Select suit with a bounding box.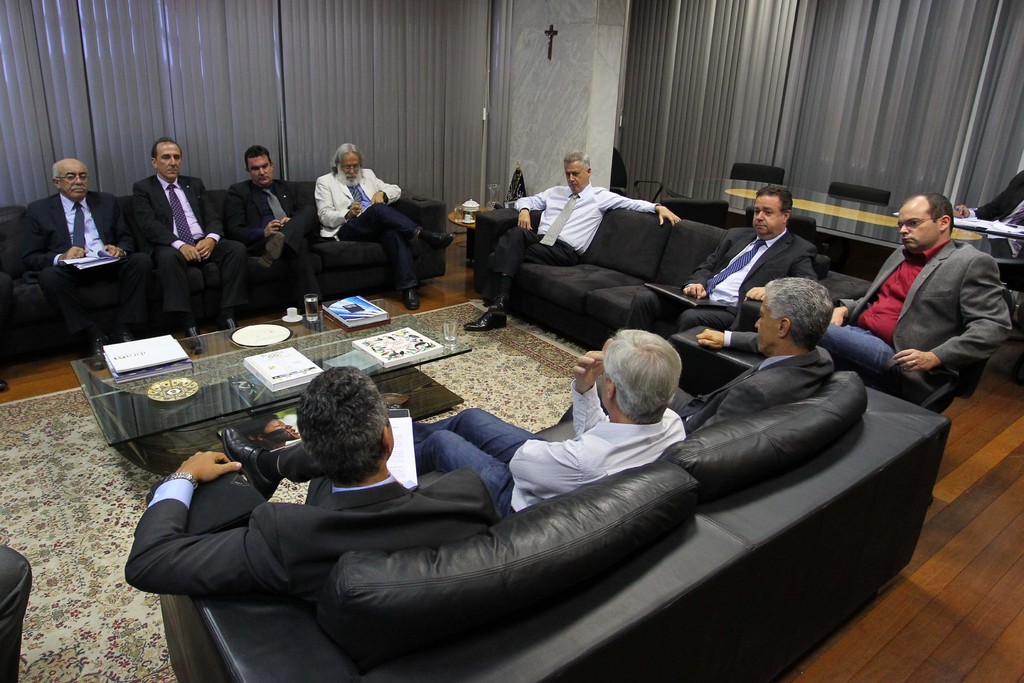
detection(221, 179, 320, 295).
